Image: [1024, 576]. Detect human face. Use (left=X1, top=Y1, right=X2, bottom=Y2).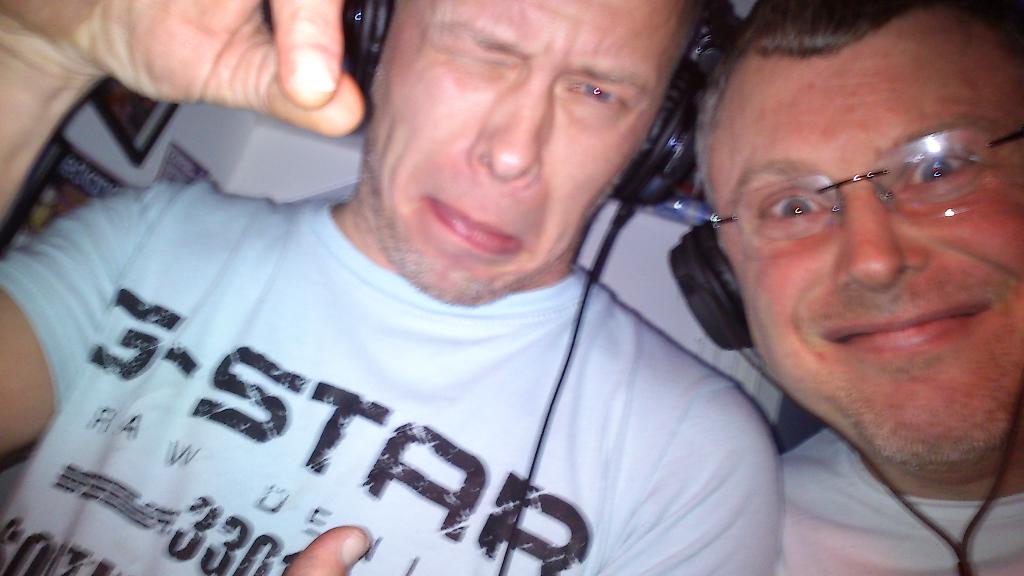
(left=363, top=0, right=692, bottom=305).
